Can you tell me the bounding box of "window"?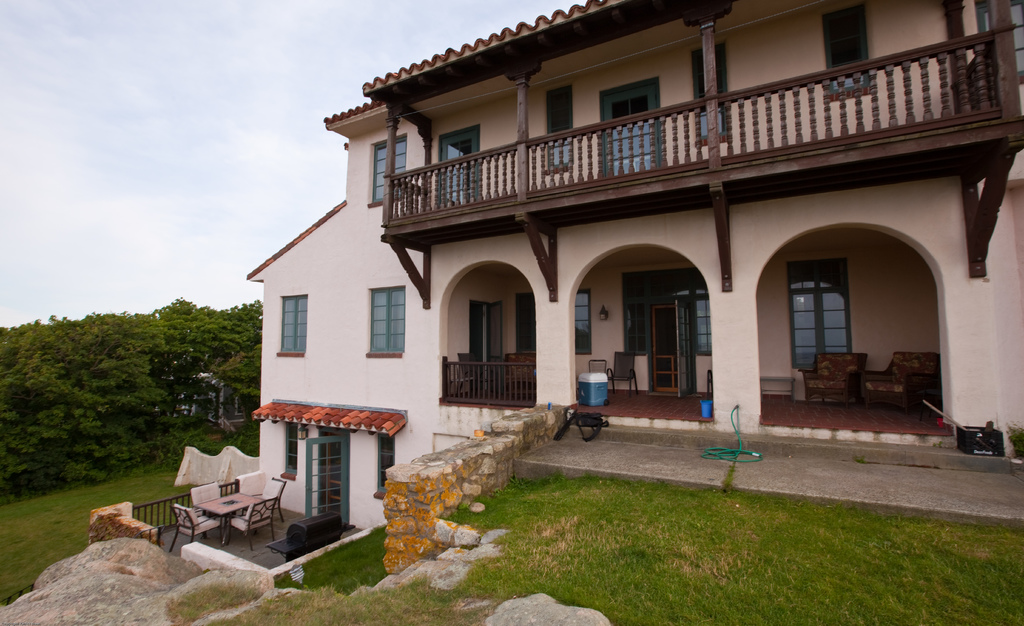
787,261,849,367.
